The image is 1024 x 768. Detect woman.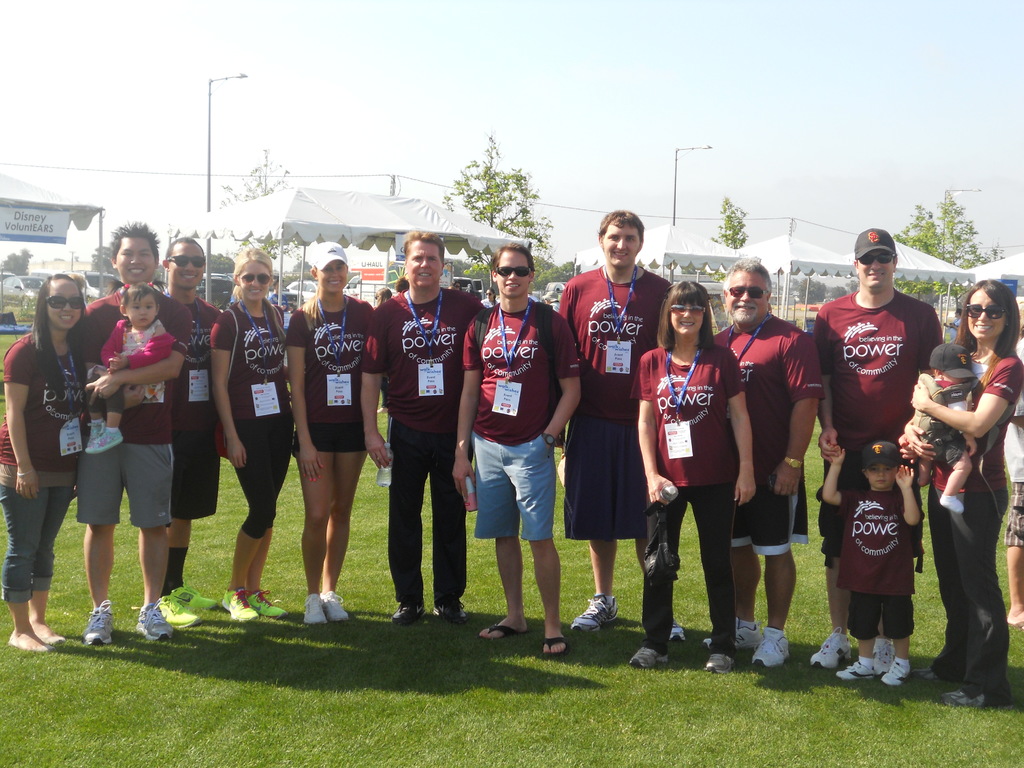
Detection: (285,239,378,622).
